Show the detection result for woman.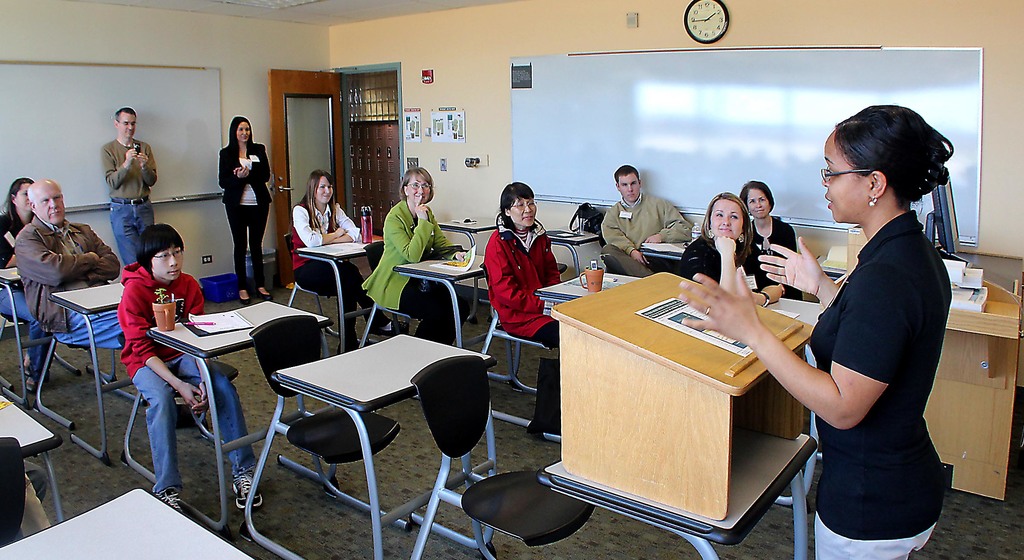
locate(673, 189, 787, 306).
